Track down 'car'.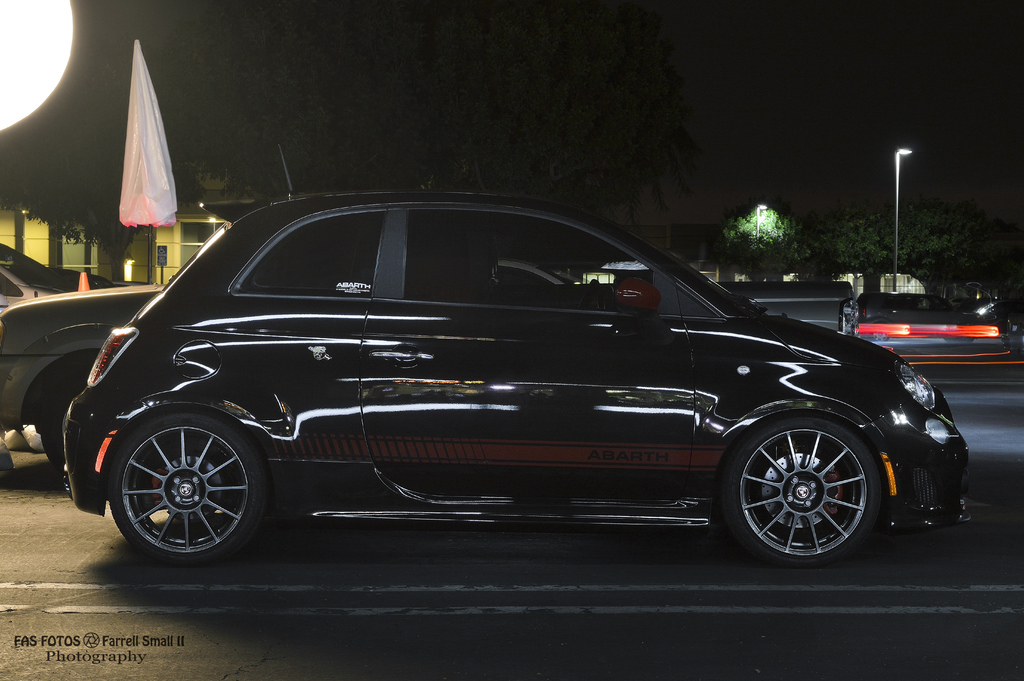
Tracked to 0,261,859,468.
